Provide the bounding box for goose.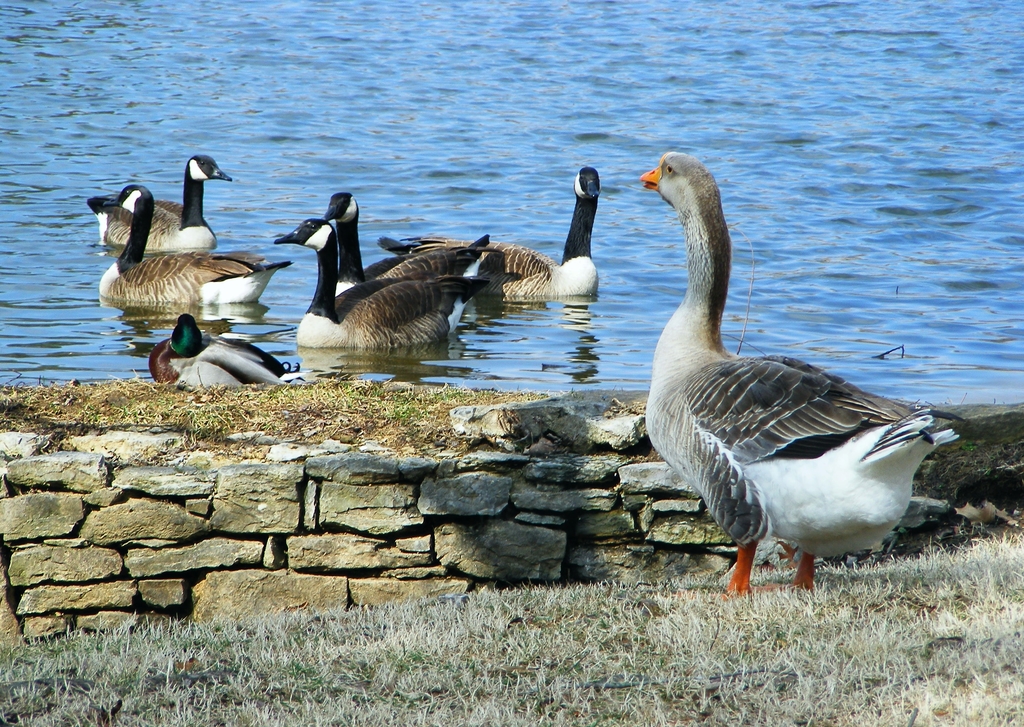
{"x1": 323, "y1": 192, "x2": 497, "y2": 287}.
